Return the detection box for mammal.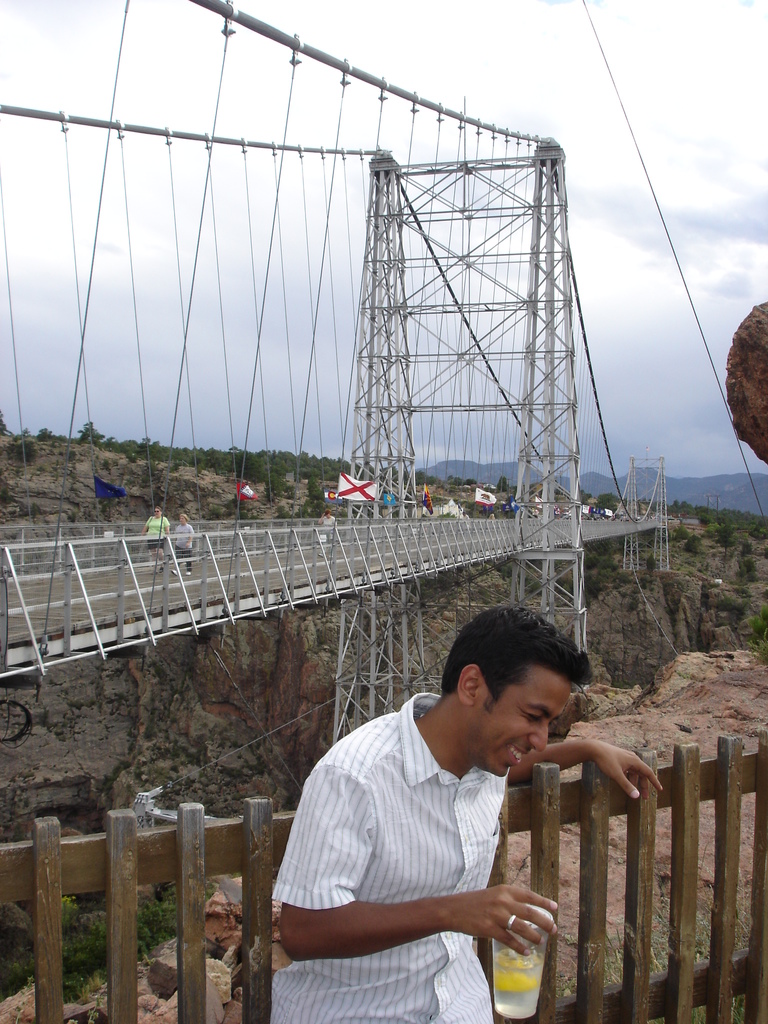
bbox=(315, 509, 336, 562).
